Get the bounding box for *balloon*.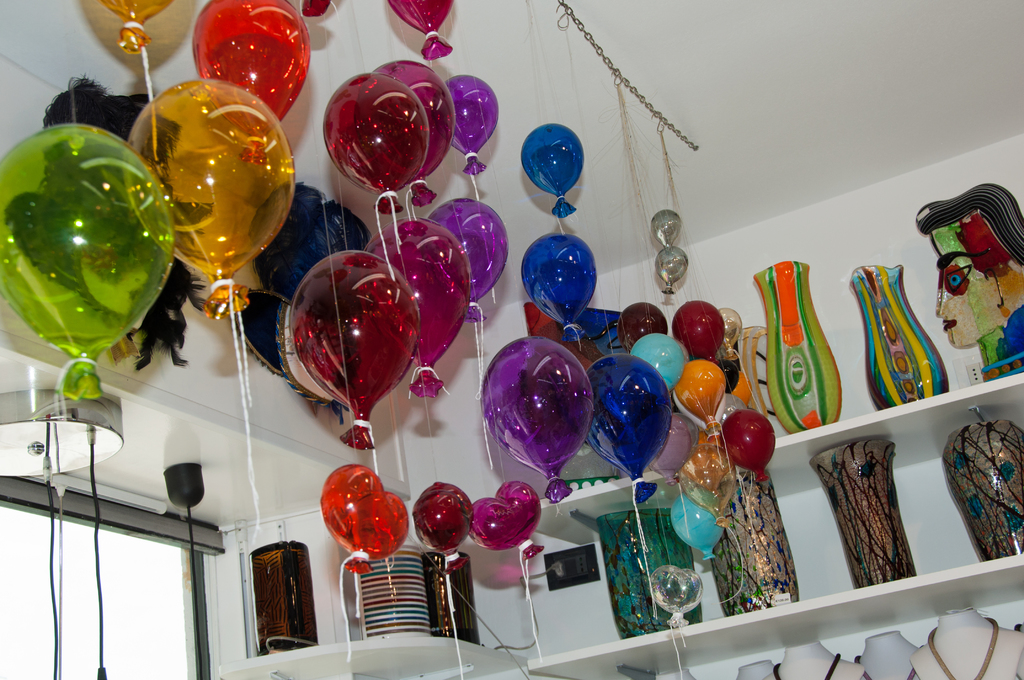
pyautogui.locateOnScreen(673, 359, 728, 433).
